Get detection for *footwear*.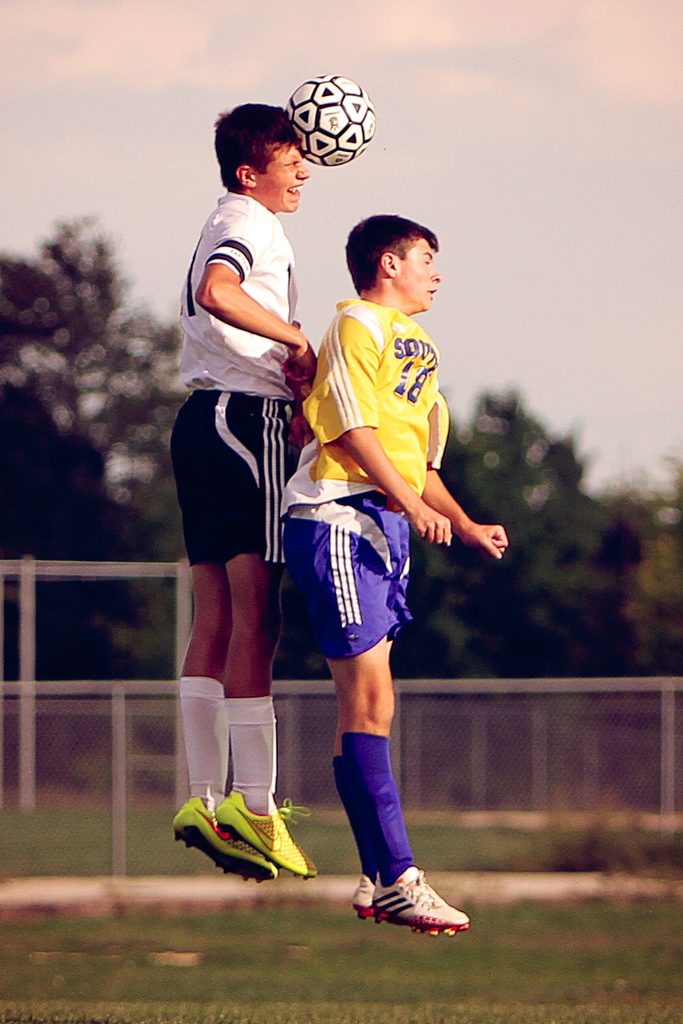
Detection: bbox=[358, 881, 449, 944].
